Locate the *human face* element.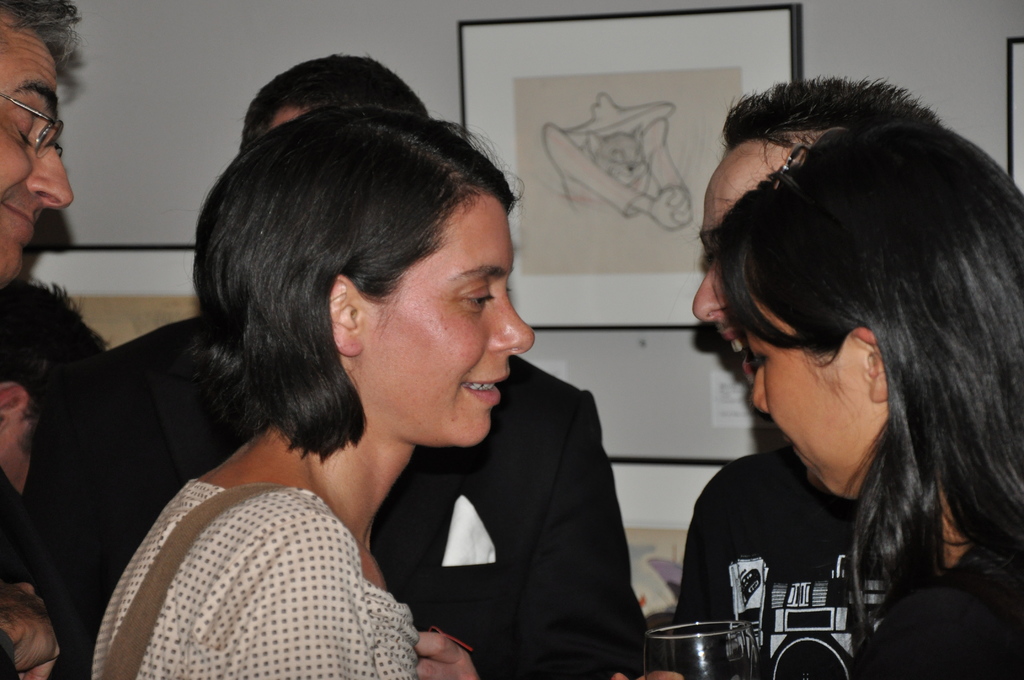
Element bbox: {"left": 687, "top": 149, "right": 781, "bottom": 376}.
